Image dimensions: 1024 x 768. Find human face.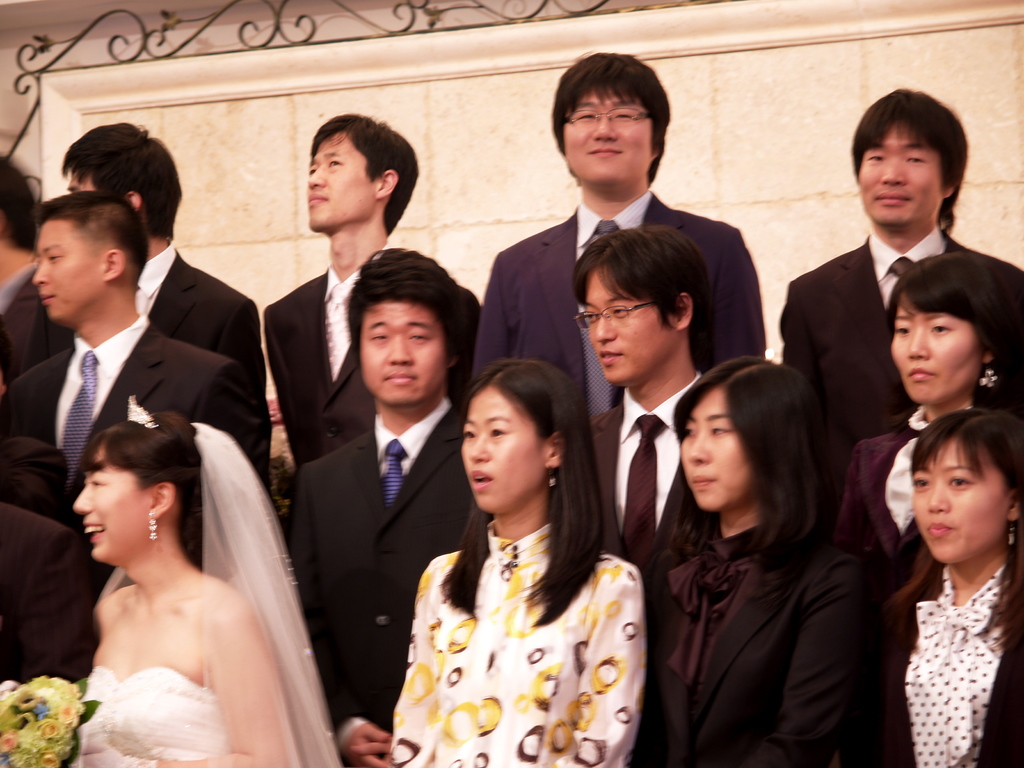
locate(463, 392, 547, 515).
